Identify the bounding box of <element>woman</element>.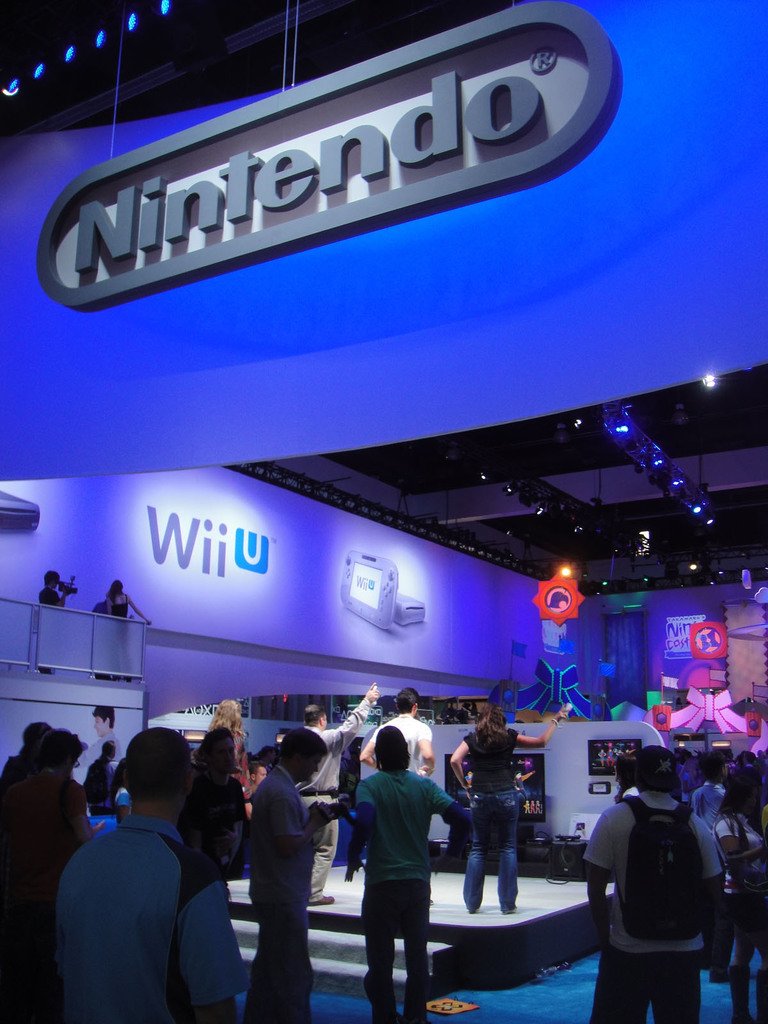
<region>106, 580, 151, 682</region>.
